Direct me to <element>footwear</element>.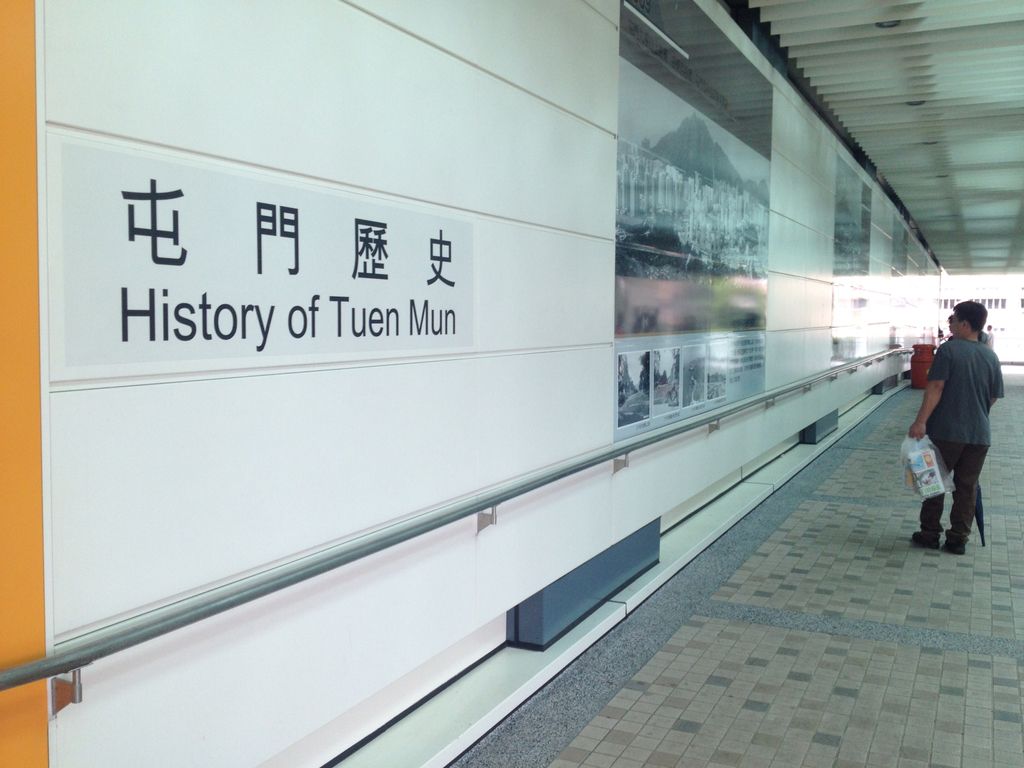
Direction: bbox=(909, 535, 938, 552).
